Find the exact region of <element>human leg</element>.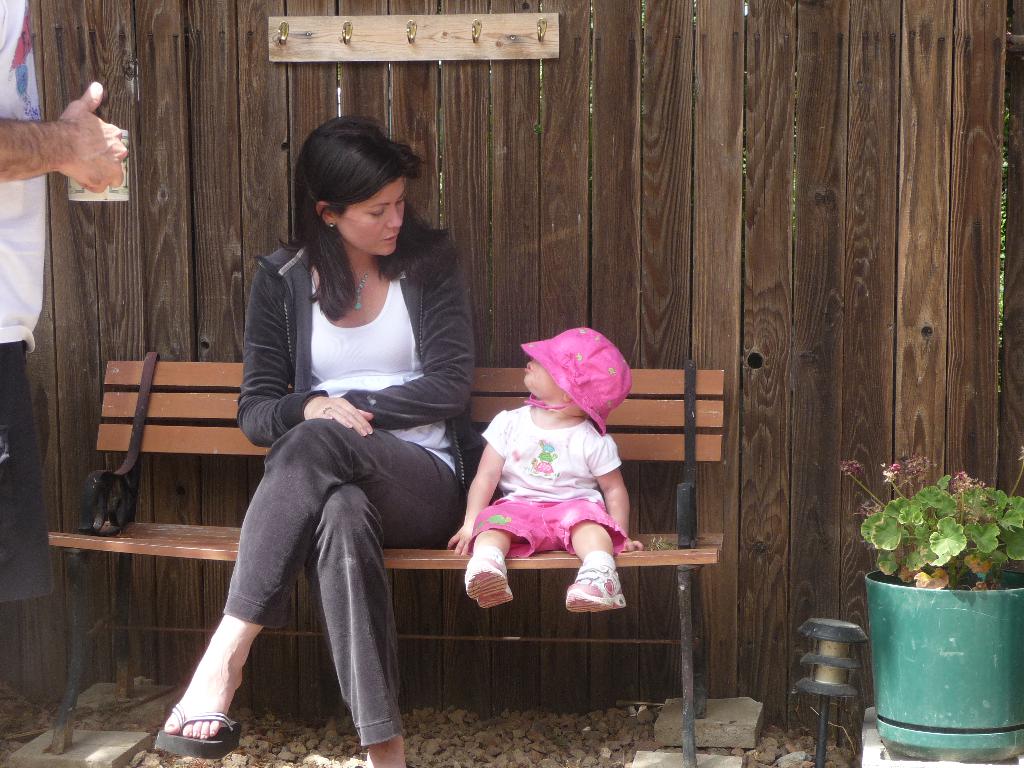
Exact region: (457, 497, 536, 604).
